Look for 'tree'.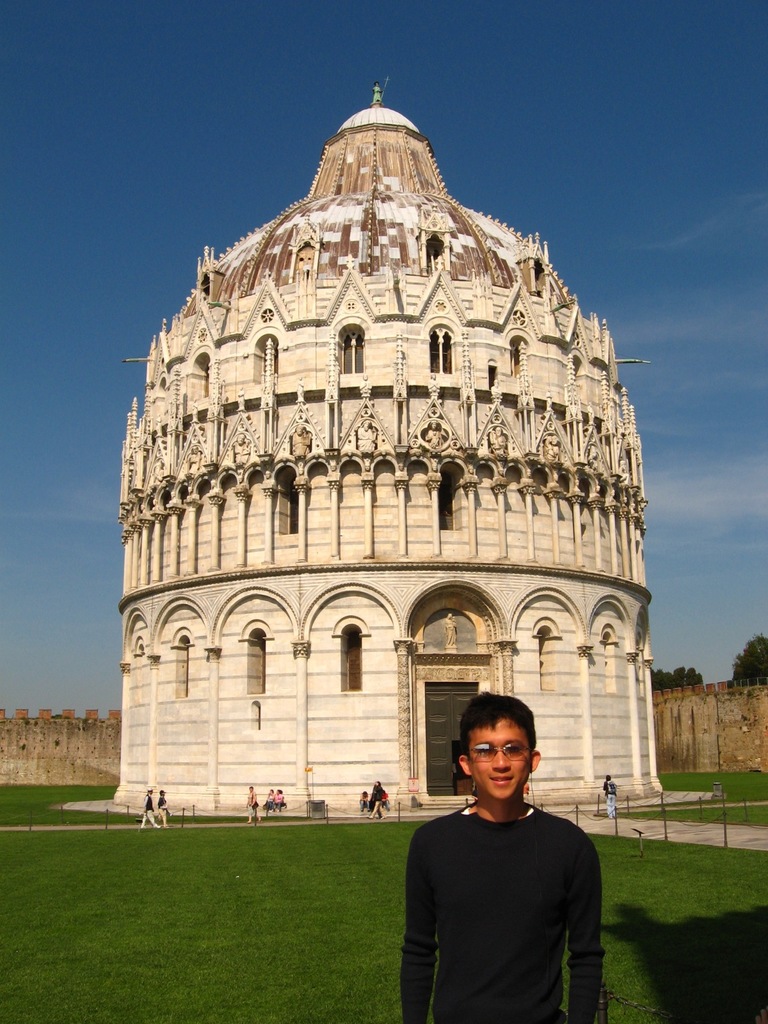
Found: Rect(651, 669, 707, 691).
